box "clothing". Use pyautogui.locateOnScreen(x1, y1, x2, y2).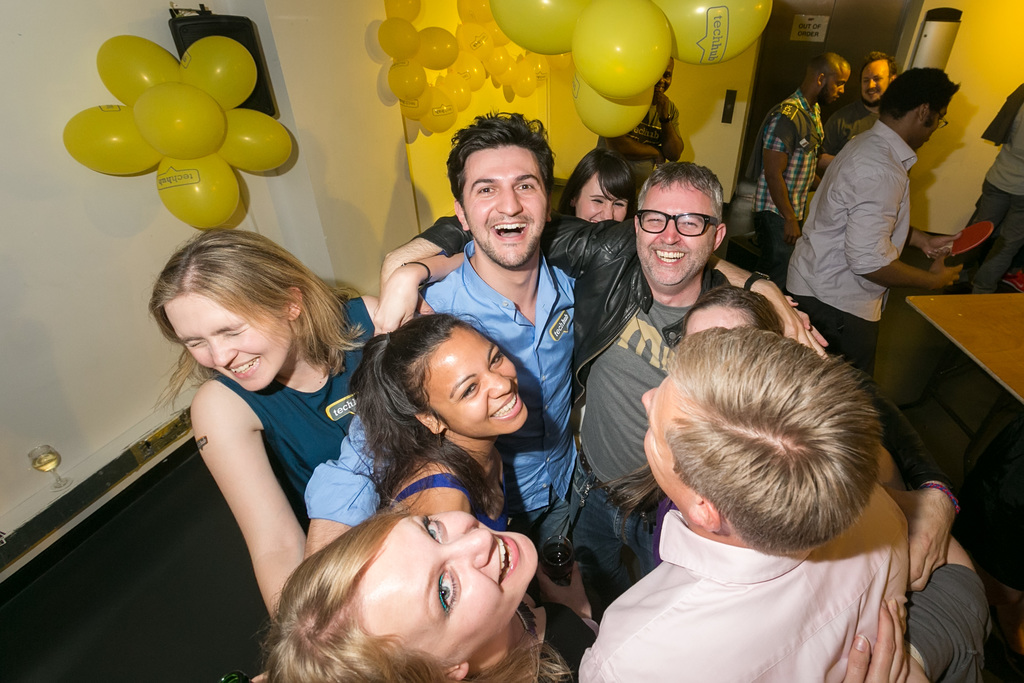
pyautogui.locateOnScreen(307, 249, 586, 523).
